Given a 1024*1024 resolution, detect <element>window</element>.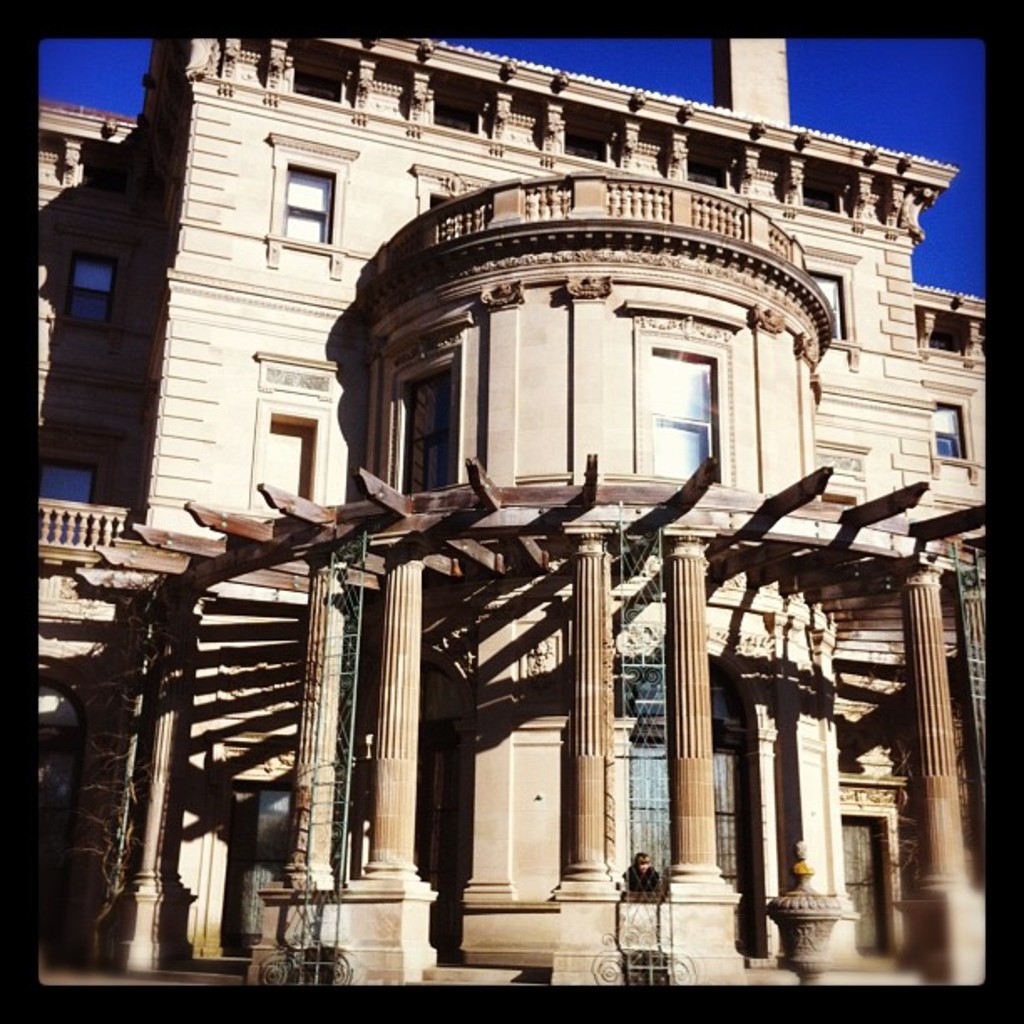
[x1=801, y1=268, x2=850, y2=331].
